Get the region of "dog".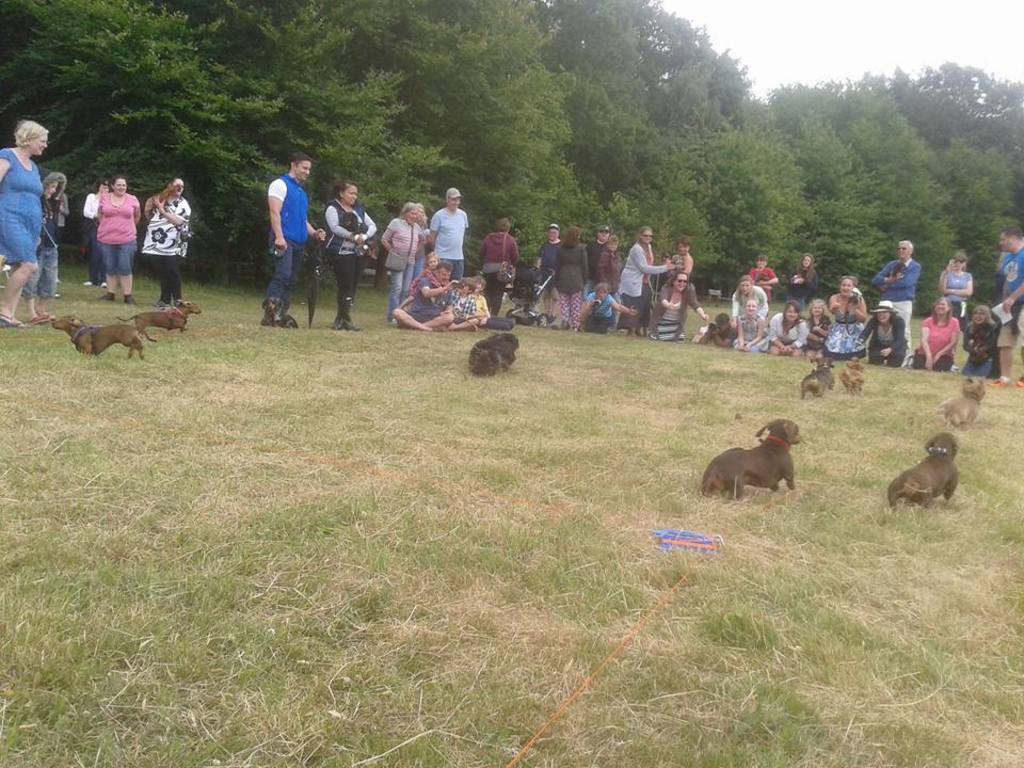
select_region(666, 252, 686, 279).
